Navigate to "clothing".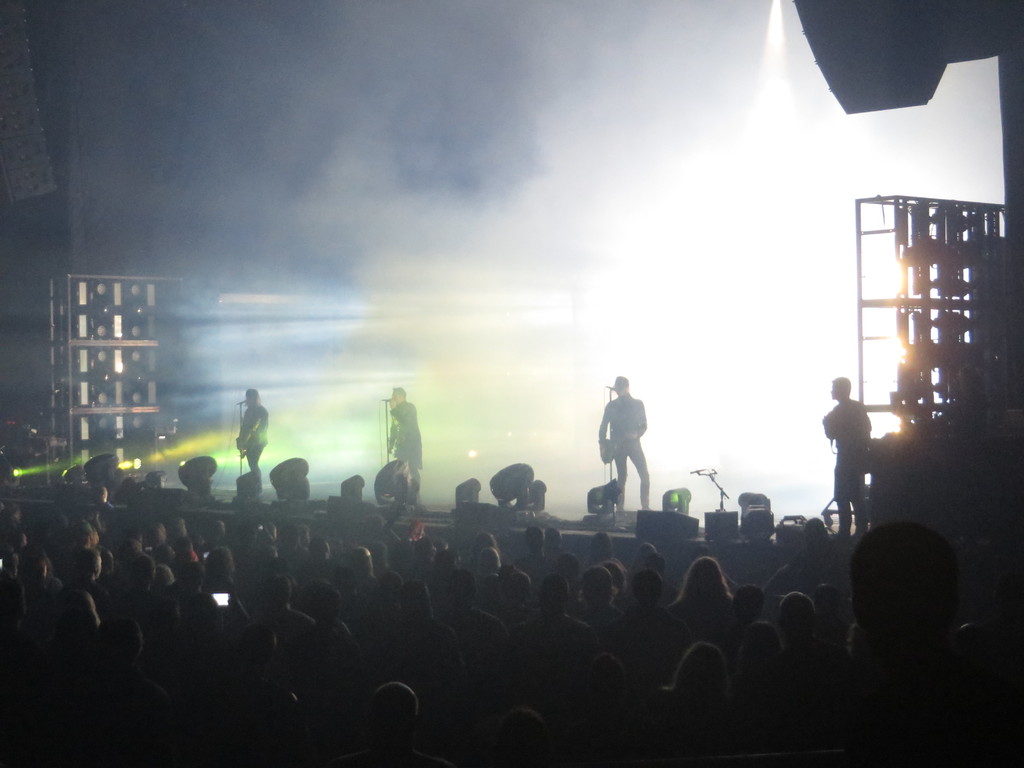
Navigation target: 234 390 271 476.
